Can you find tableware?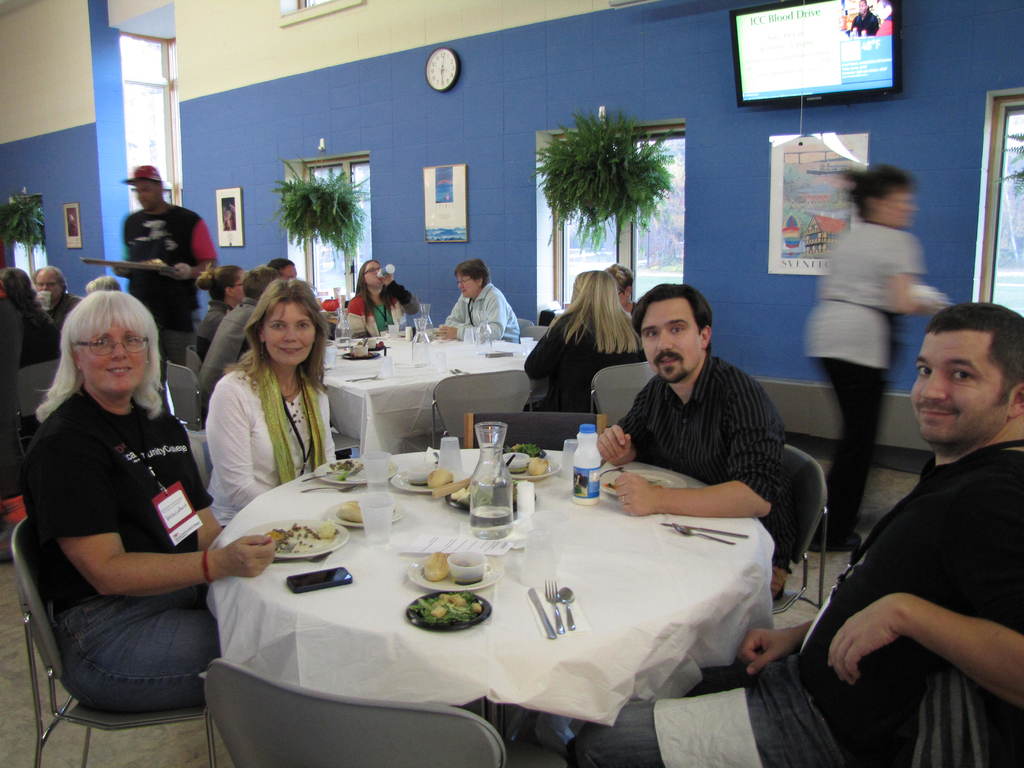
Yes, bounding box: bbox(543, 576, 563, 632).
